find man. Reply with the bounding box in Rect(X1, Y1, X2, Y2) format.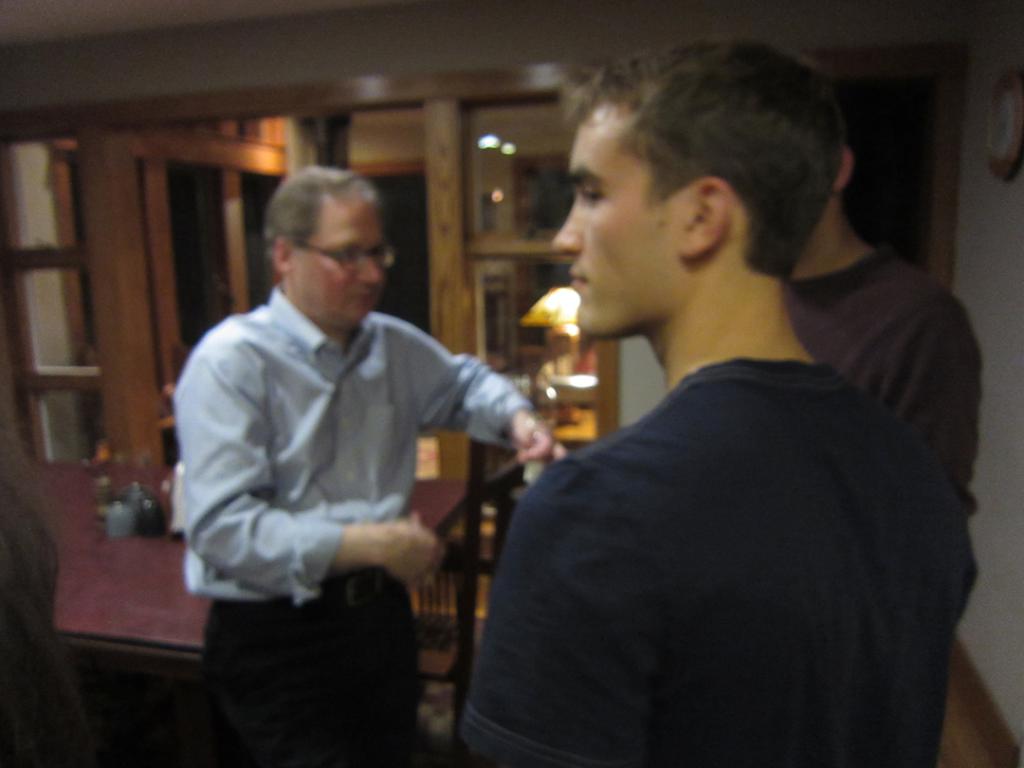
Rect(170, 153, 545, 729).
